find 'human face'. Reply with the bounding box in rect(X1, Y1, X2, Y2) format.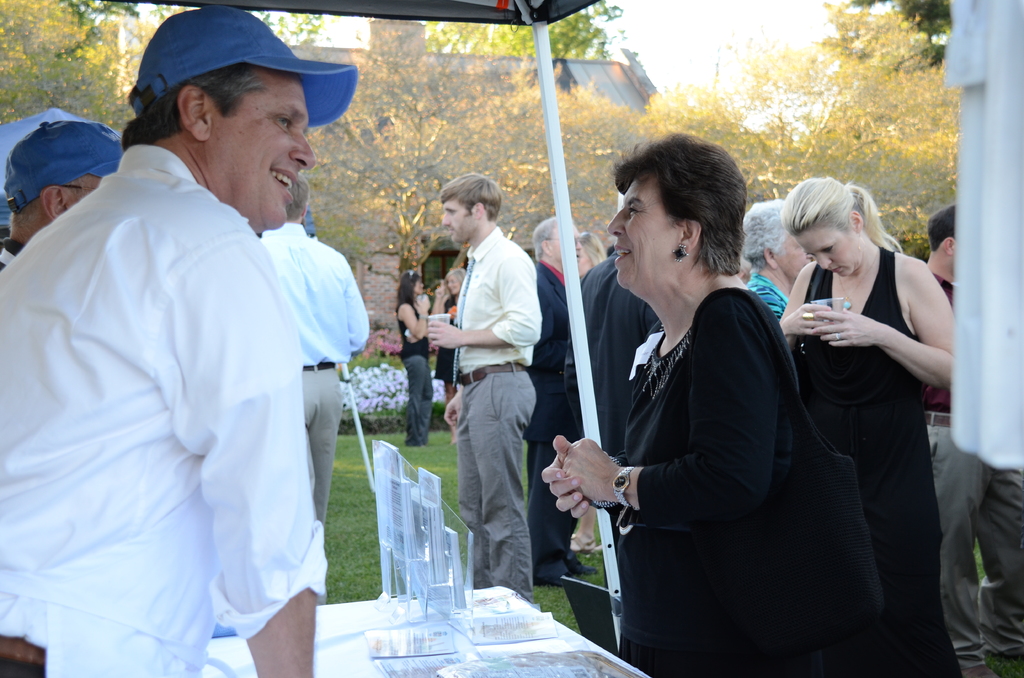
rect(800, 223, 858, 280).
